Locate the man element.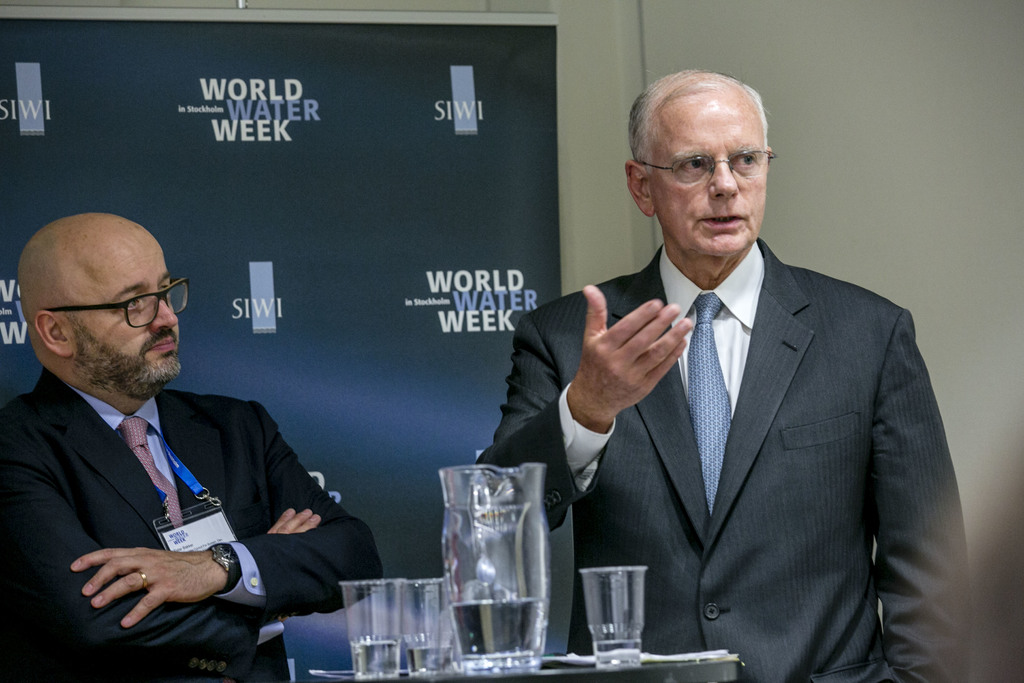
Element bbox: (4, 206, 342, 676).
